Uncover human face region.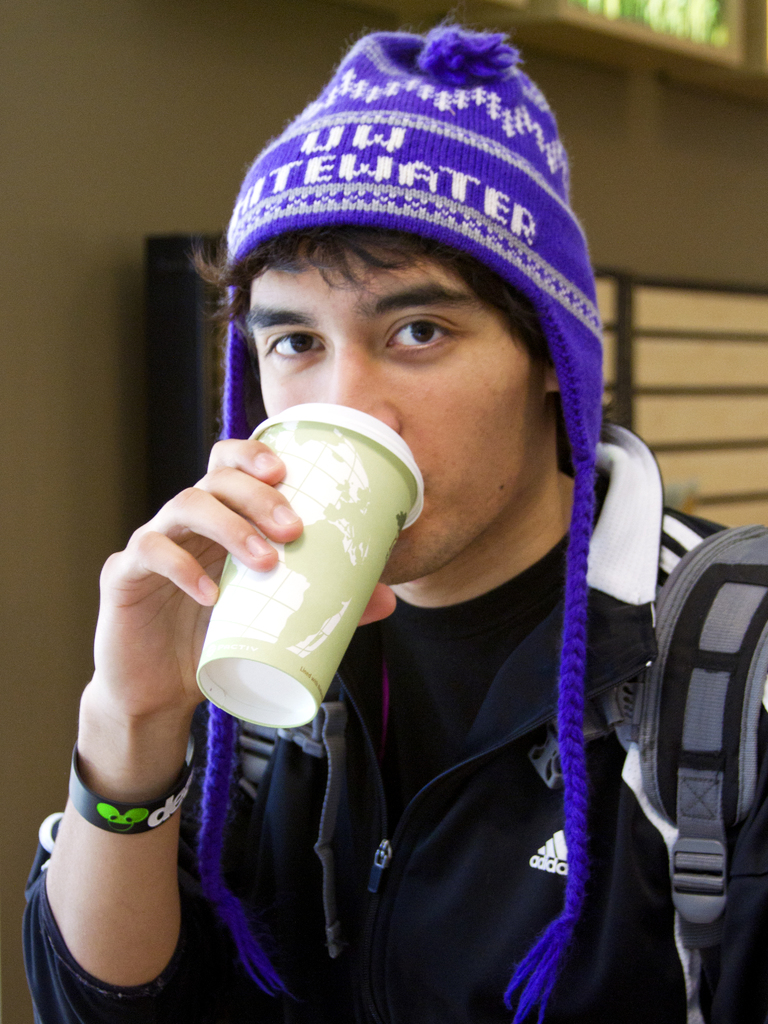
Uncovered: Rect(239, 250, 546, 587).
